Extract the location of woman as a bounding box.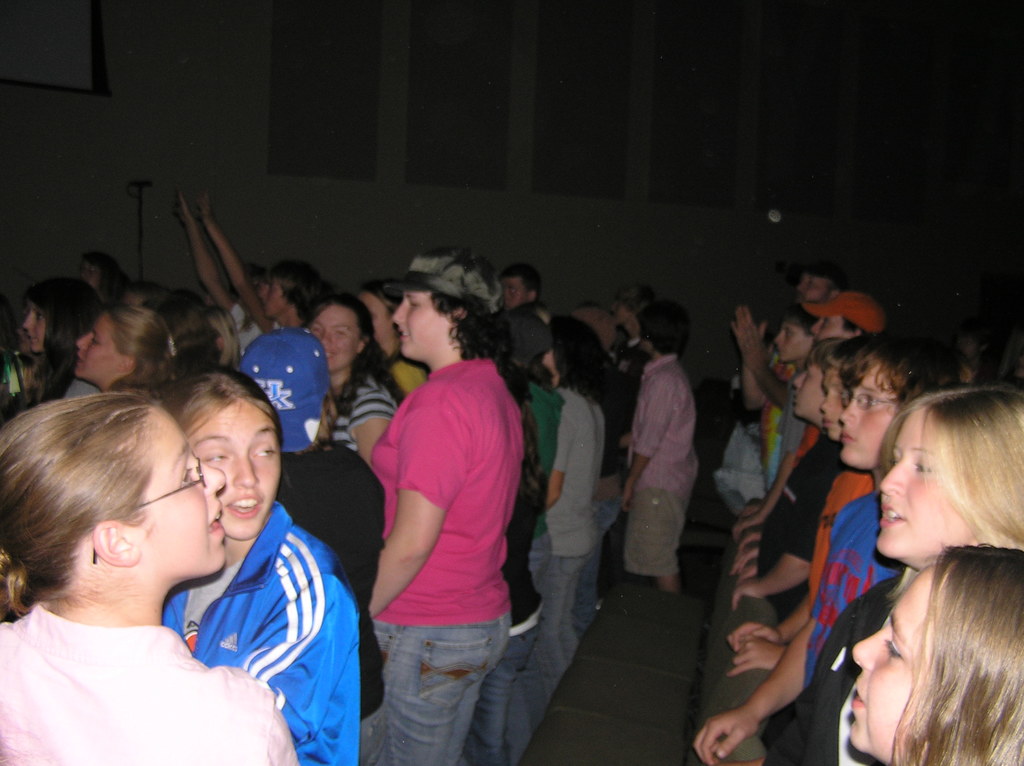
x1=19, y1=271, x2=112, y2=396.
